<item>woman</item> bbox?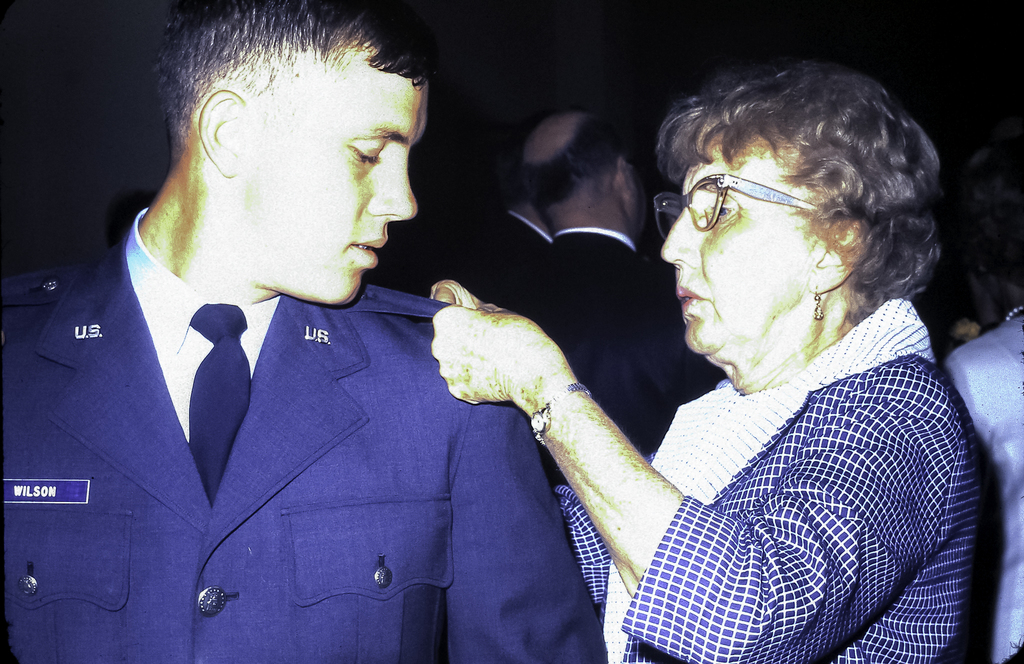
pyautogui.locateOnScreen(466, 57, 981, 663)
